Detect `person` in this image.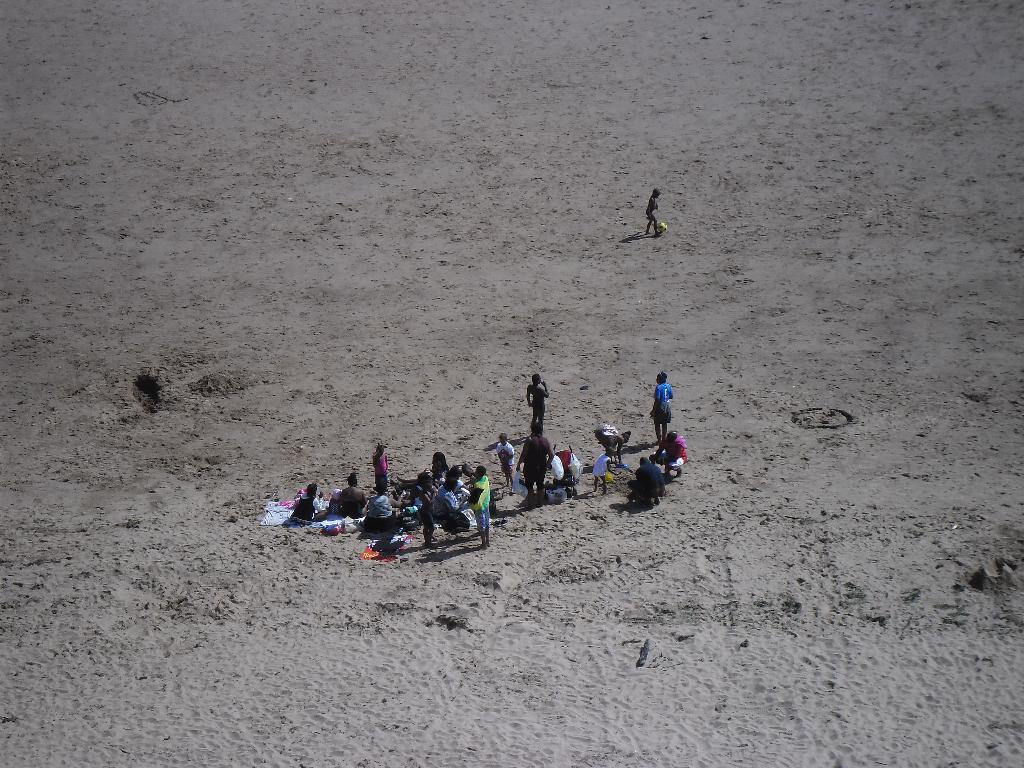
Detection: [629, 451, 659, 507].
